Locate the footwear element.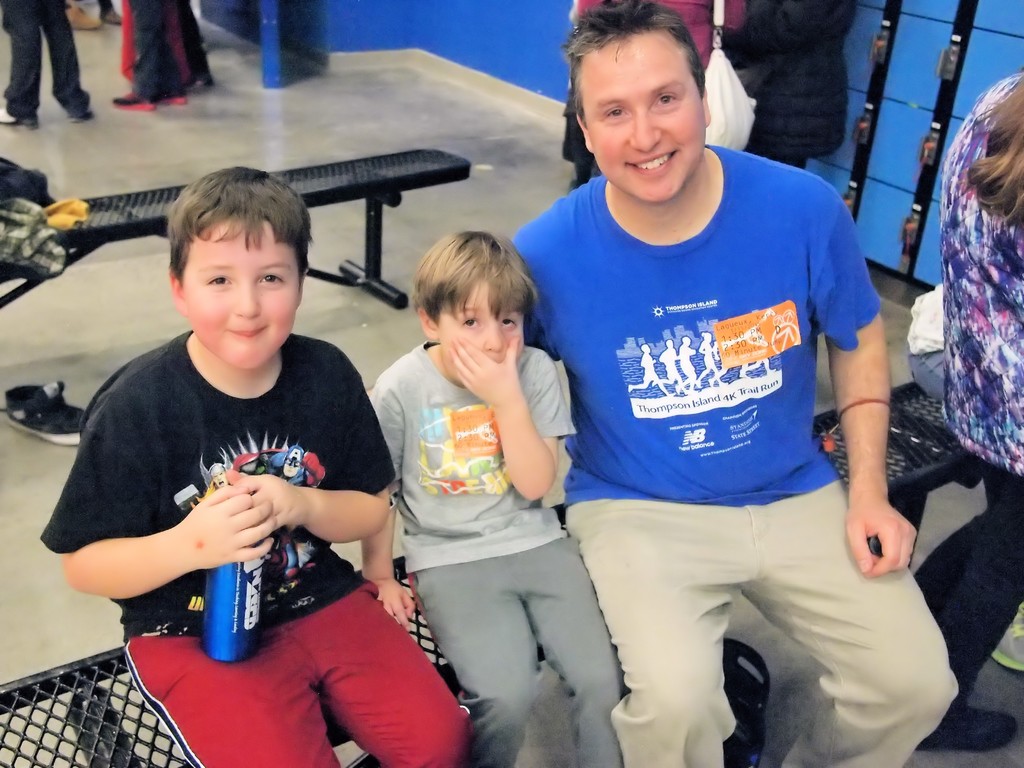
Element bbox: l=0, t=86, r=40, b=130.
